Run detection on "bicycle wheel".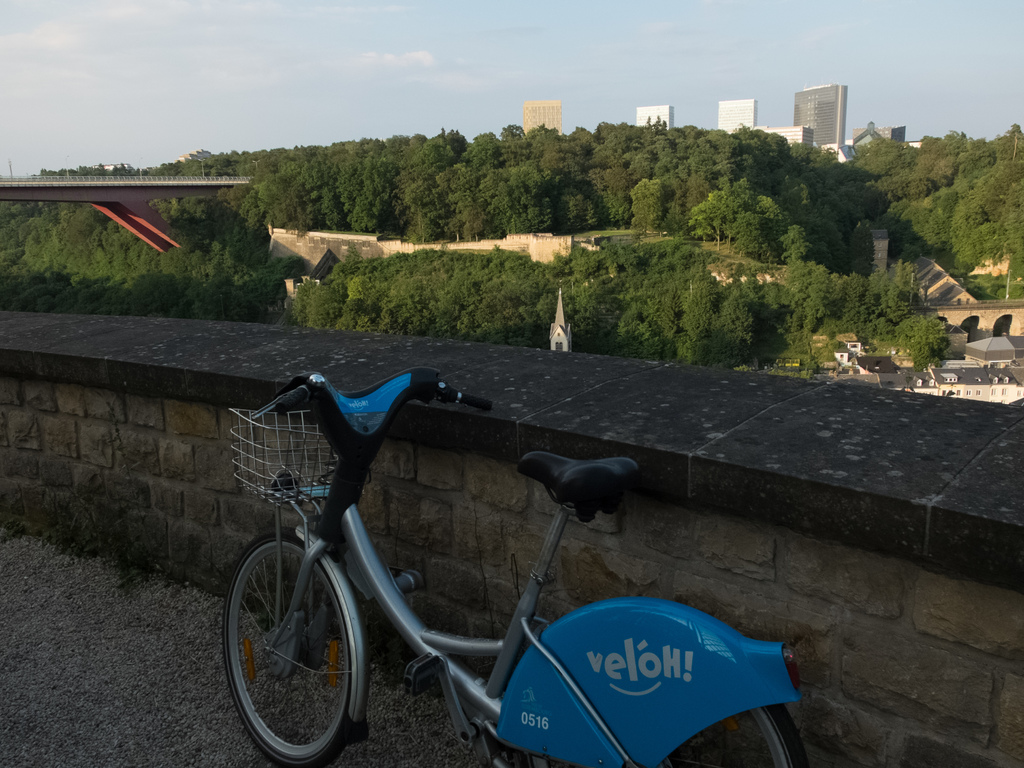
Result: {"x1": 509, "y1": 701, "x2": 810, "y2": 767}.
